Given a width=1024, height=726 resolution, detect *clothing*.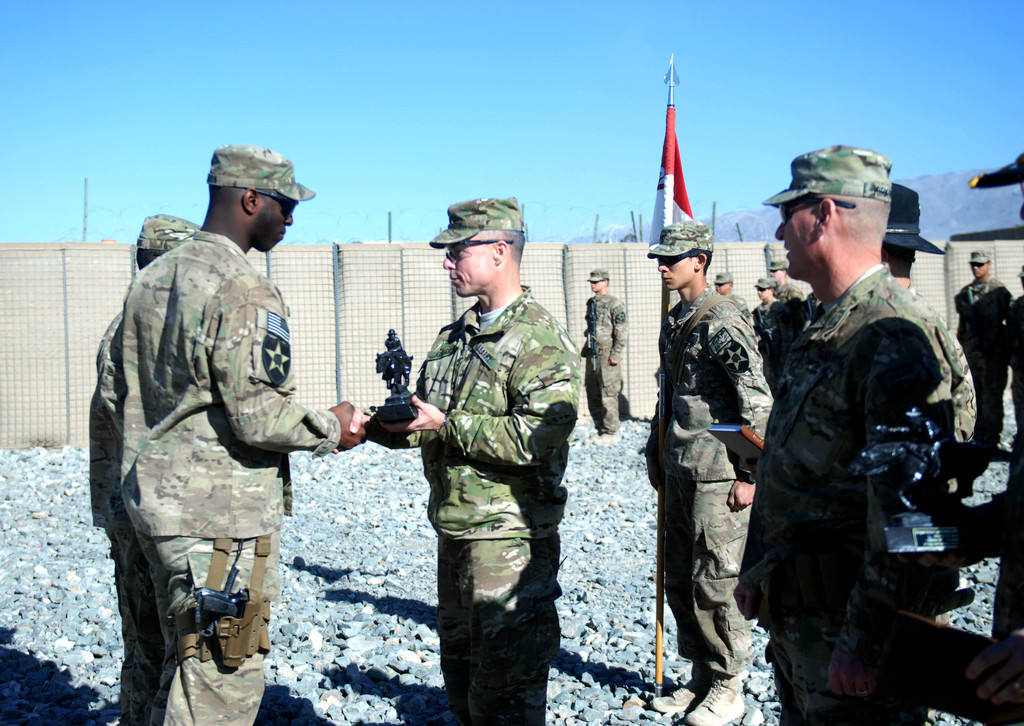
bbox=[360, 281, 582, 725].
